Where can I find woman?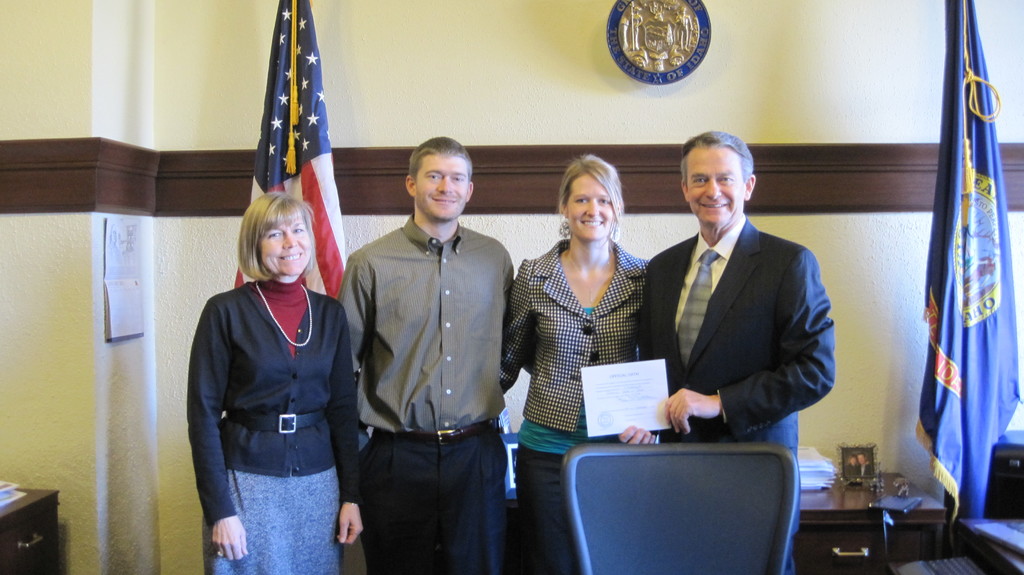
You can find it at [left=504, top=153, right=647, bottom=574].
